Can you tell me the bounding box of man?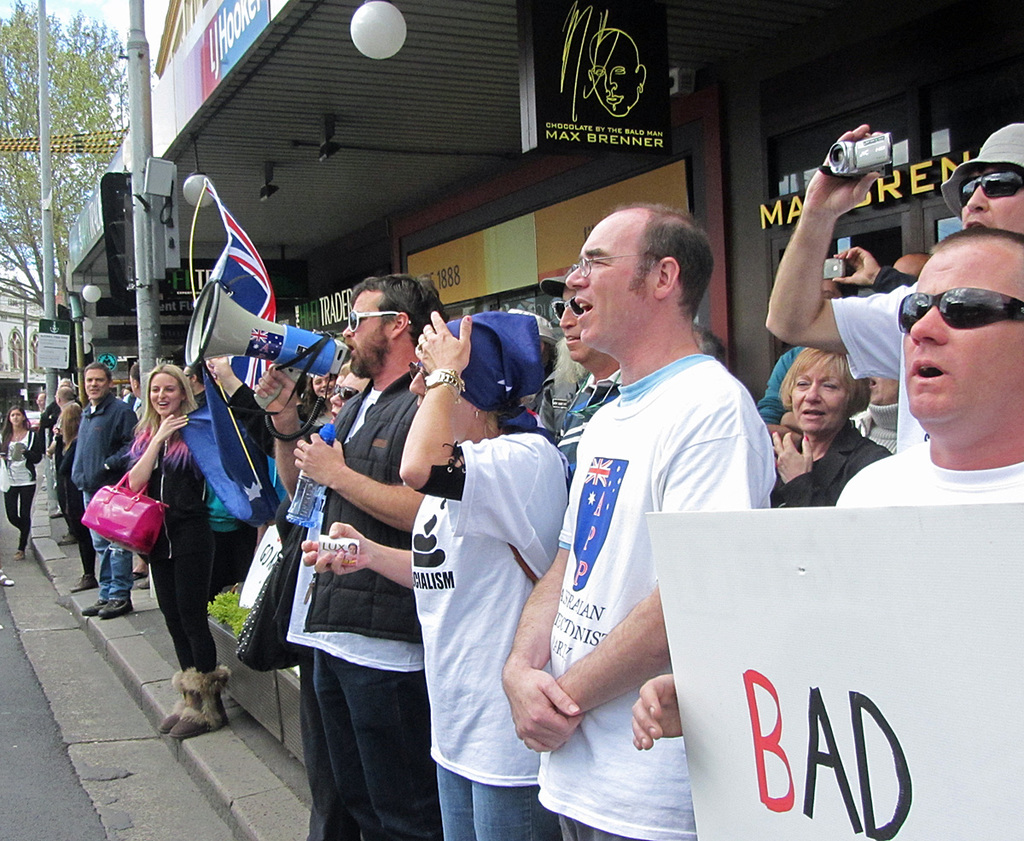
bbox=[500, 215, 783, 838].
